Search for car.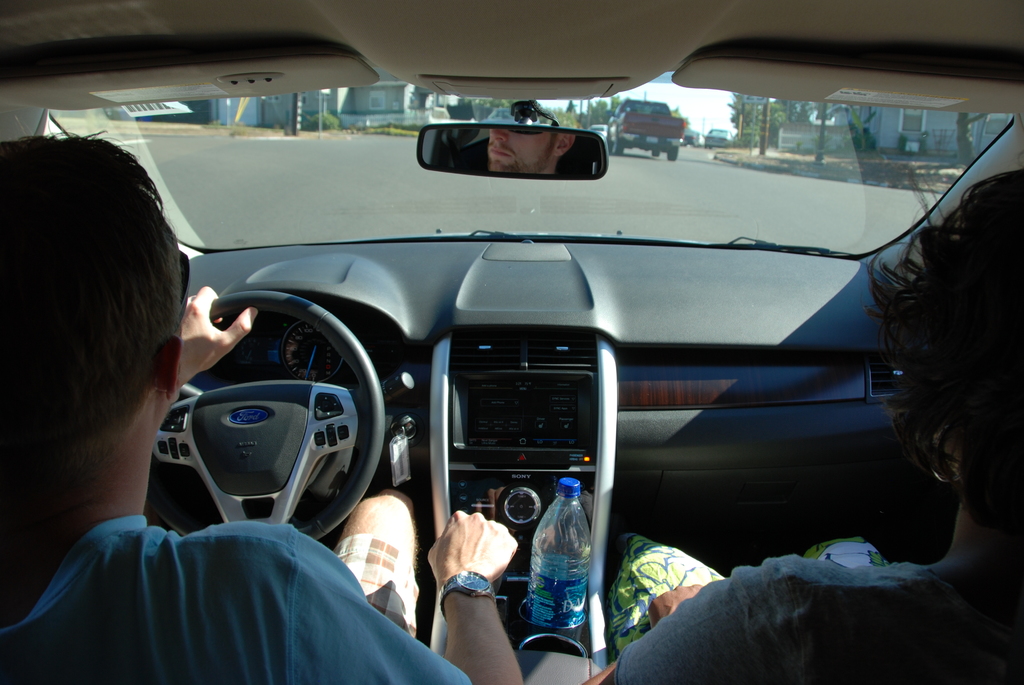
Found at bbox(588, 123, 606, 138).
